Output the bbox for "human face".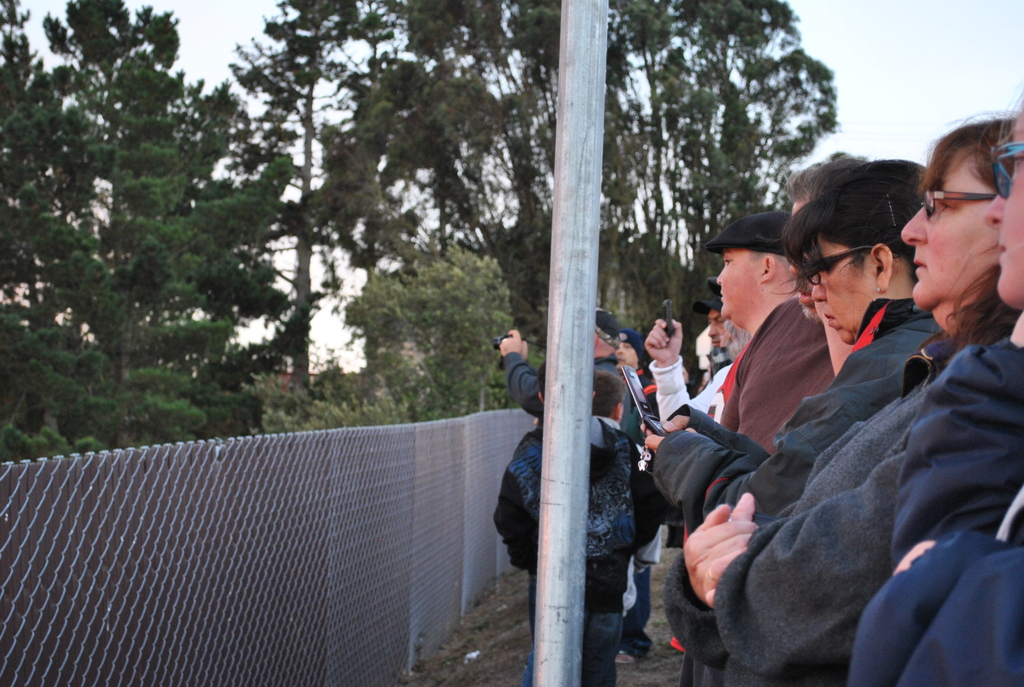
808,234,879,344.
